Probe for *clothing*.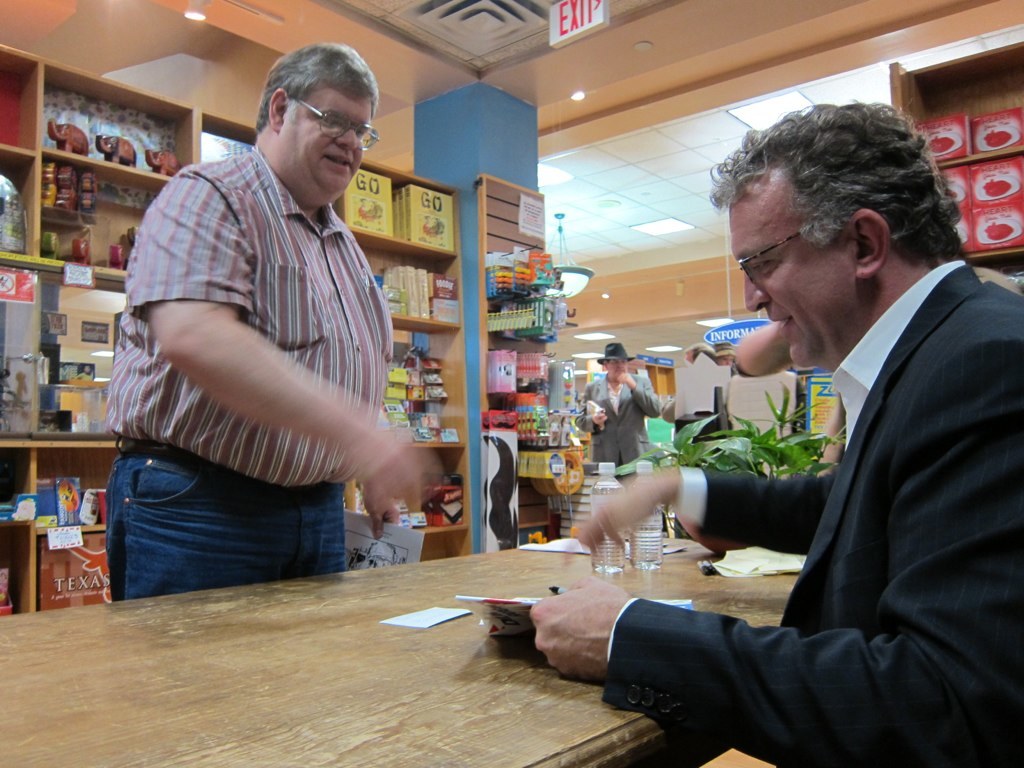
Probe result: 579:370:661:481.
